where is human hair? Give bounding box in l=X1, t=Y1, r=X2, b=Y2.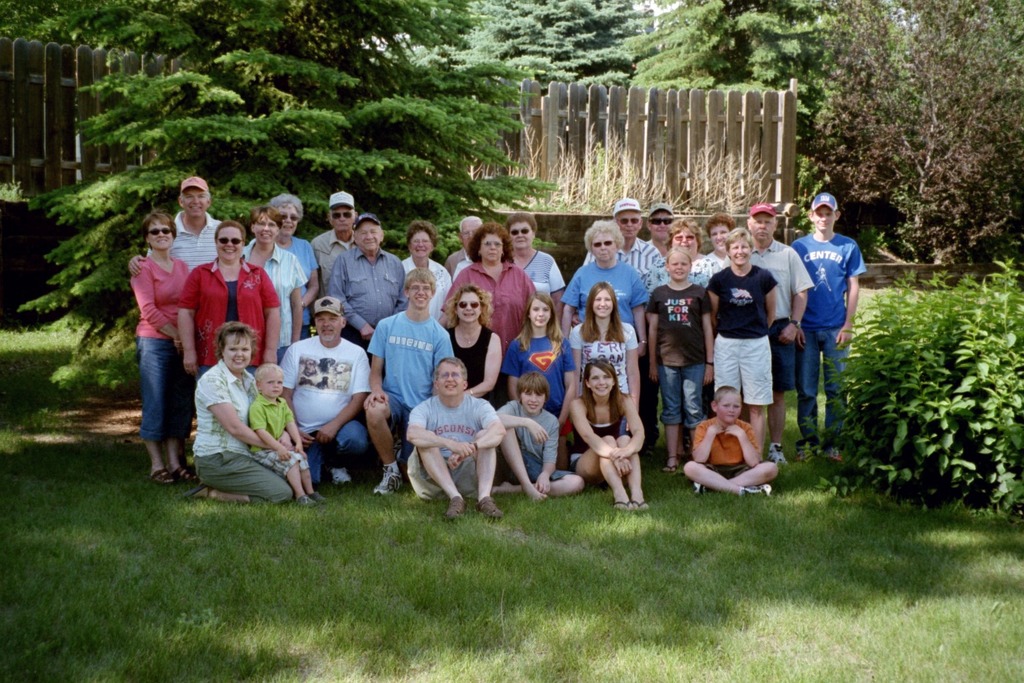
l=517, t=367, r=550, b=399.
